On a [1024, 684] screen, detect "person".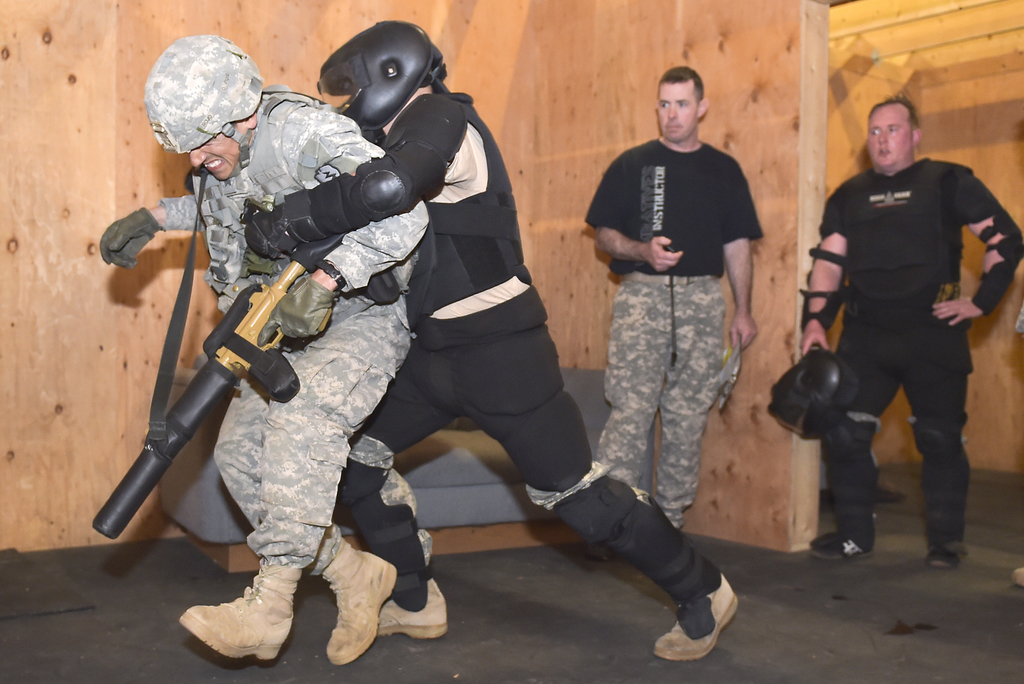
{"left": 575, "top": 63, "right": 770, "bottom": 533}.
